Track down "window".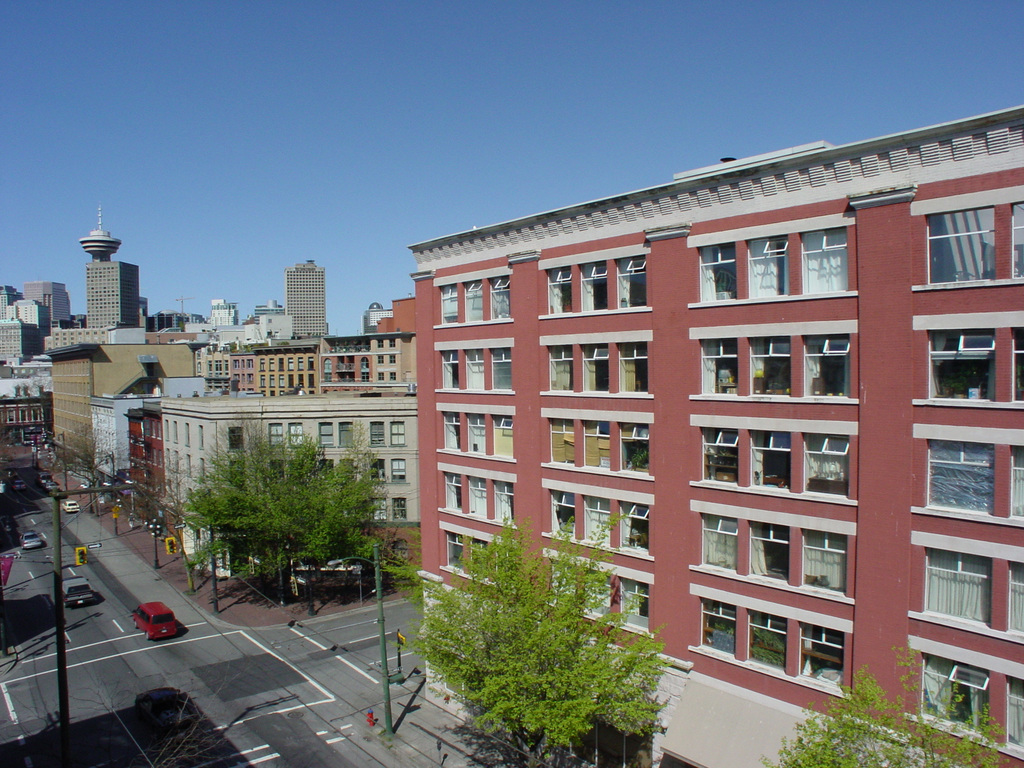
Tracked to (x1=495, y1=348, x2=513, y2=394).
